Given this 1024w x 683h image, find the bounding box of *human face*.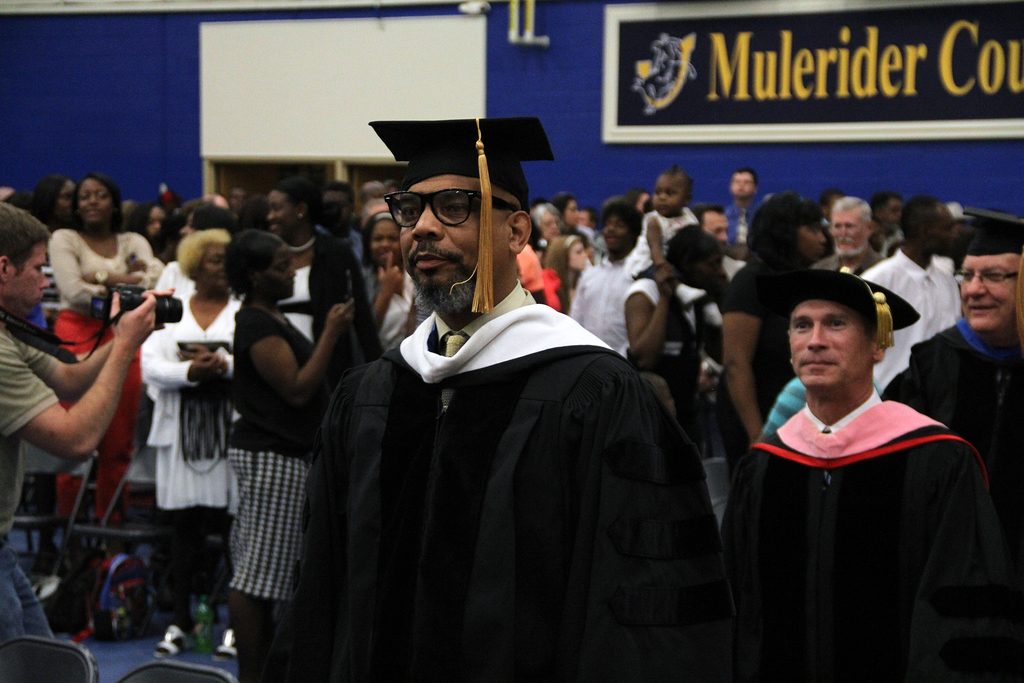
[left=833, top=208, right=866, bottom=258].
